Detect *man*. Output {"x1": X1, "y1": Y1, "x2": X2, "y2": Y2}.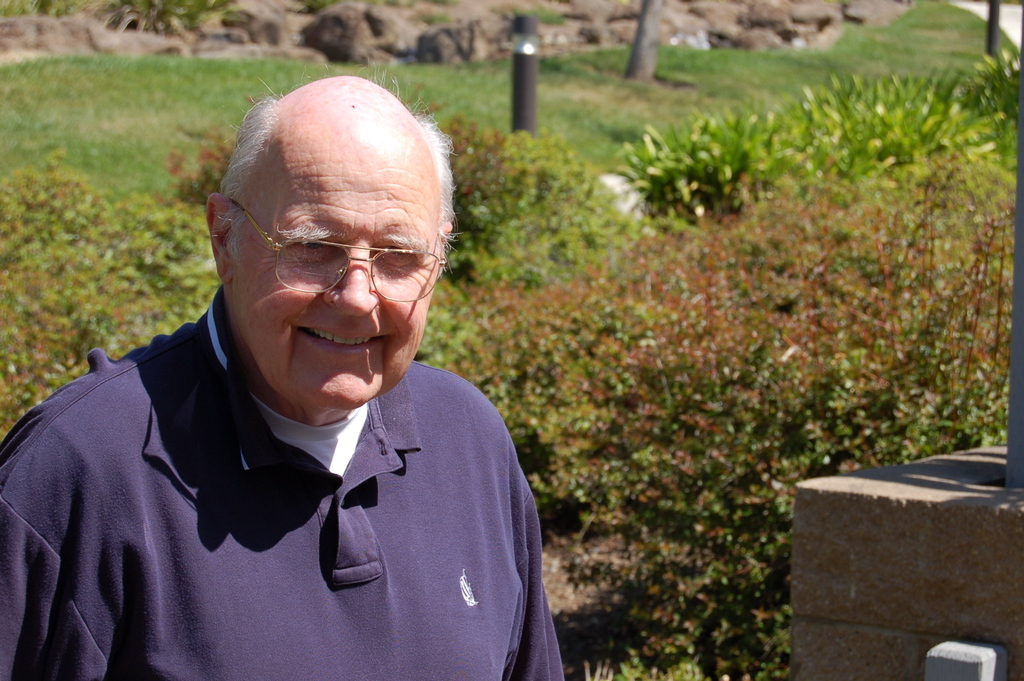
{"x1": 0, "y1": 69, "x2": 594, "y2": 667}.
